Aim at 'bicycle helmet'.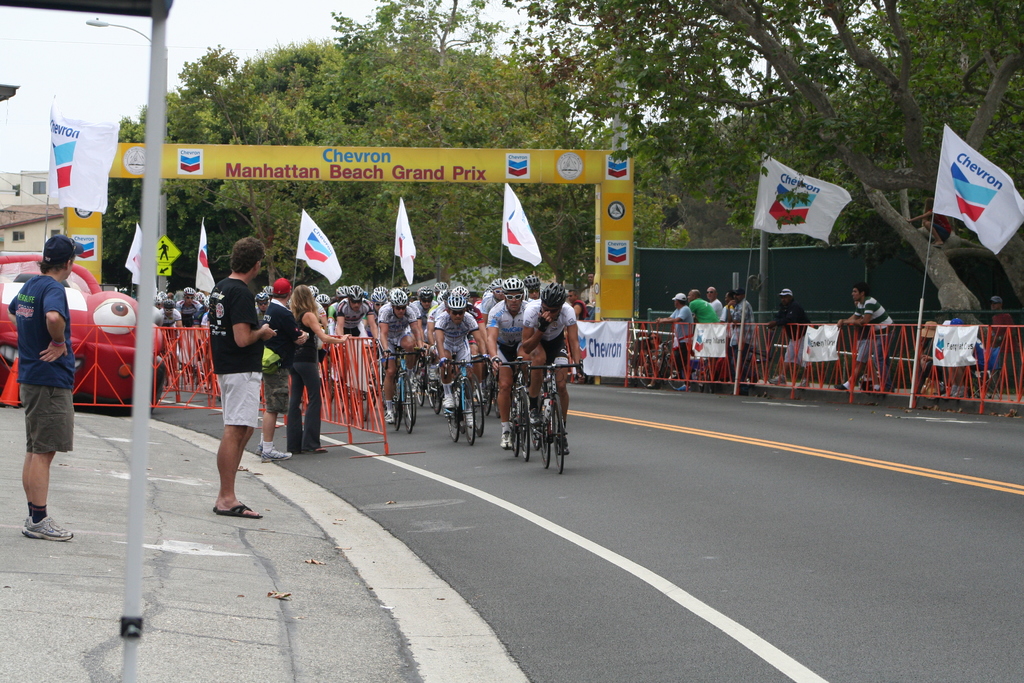
Aimed at x1=522 y1=274 x2=542 y2=291.
